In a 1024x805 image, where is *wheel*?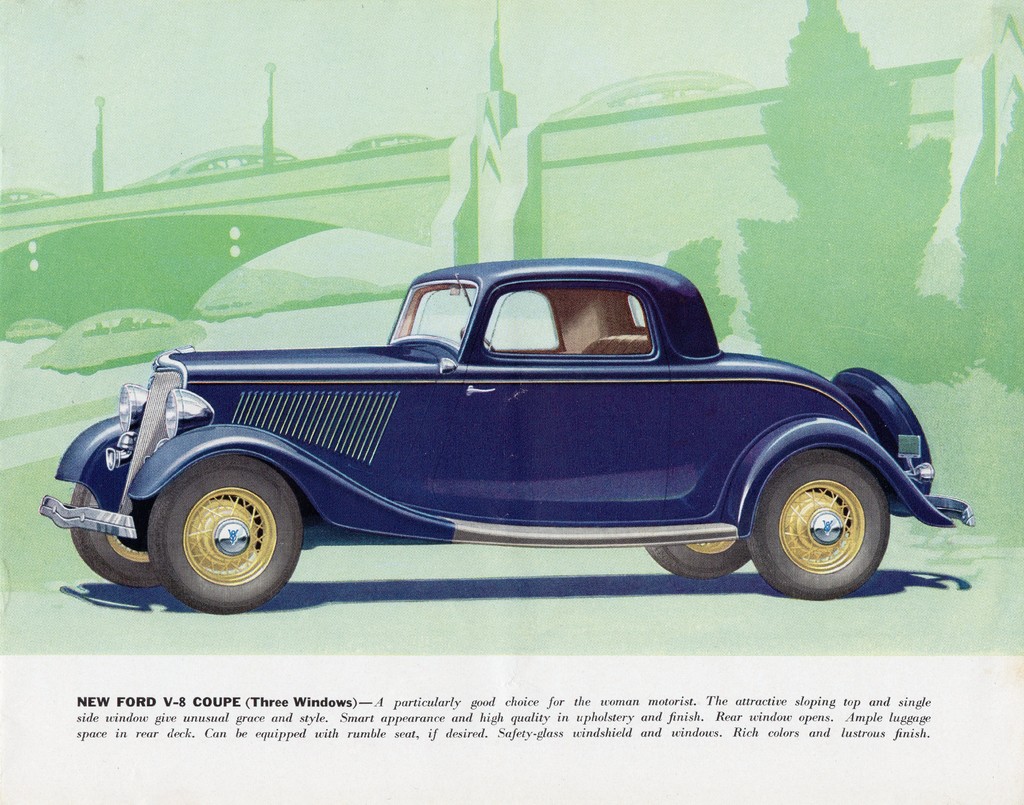
{"left": 646, "top": 537, "right": 751, "bottom": 581}.
